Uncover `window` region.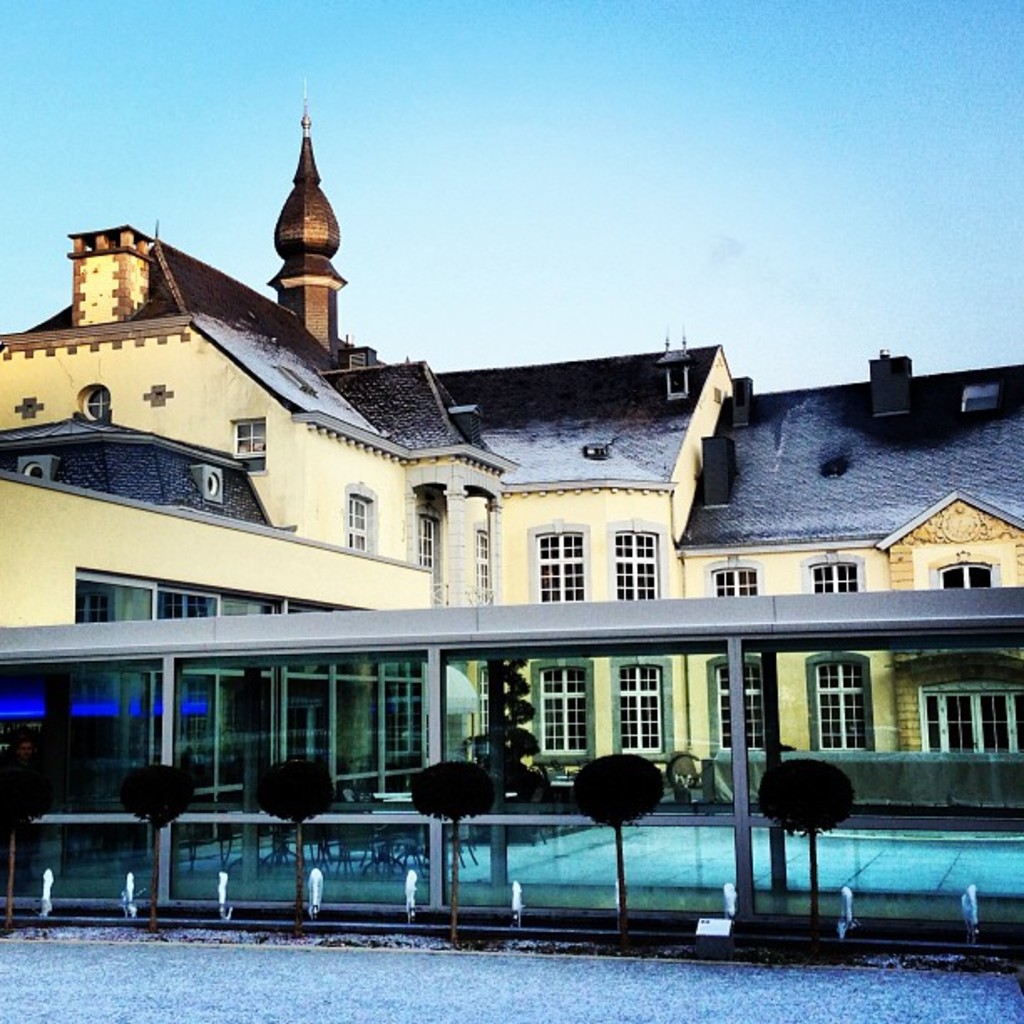
Uncovered: [x1=875, y1=658, x2=1022, y2=765].
